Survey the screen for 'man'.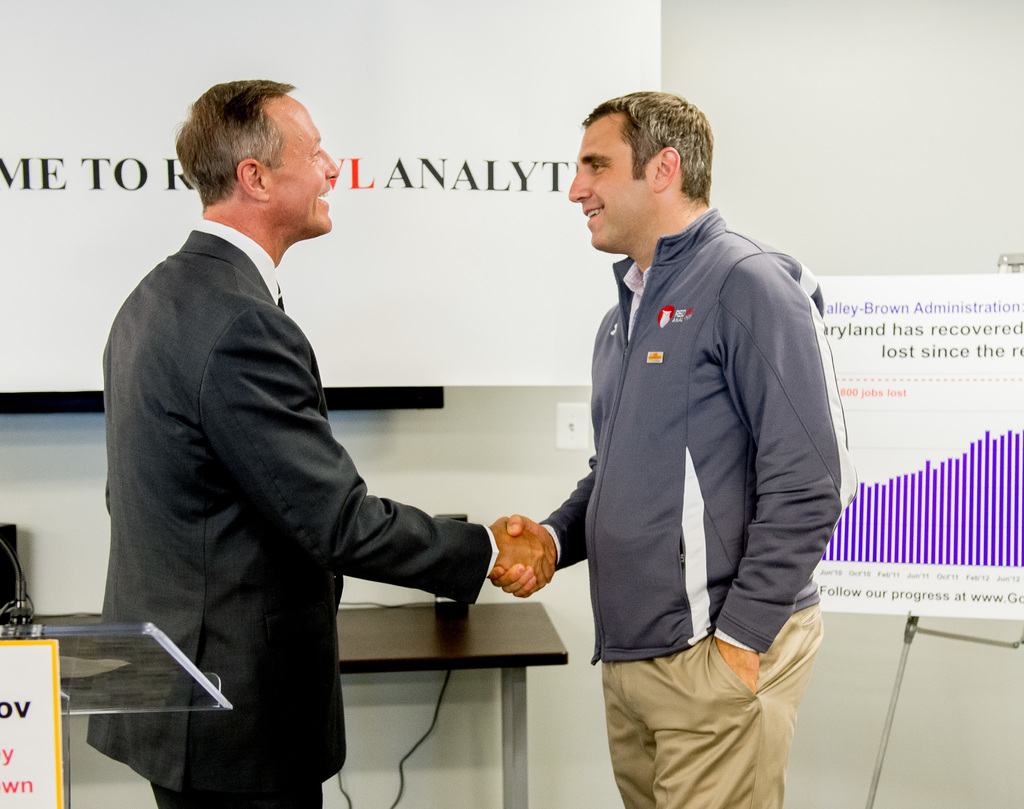
Survey found: bbox(76, 72, 538, 808).
